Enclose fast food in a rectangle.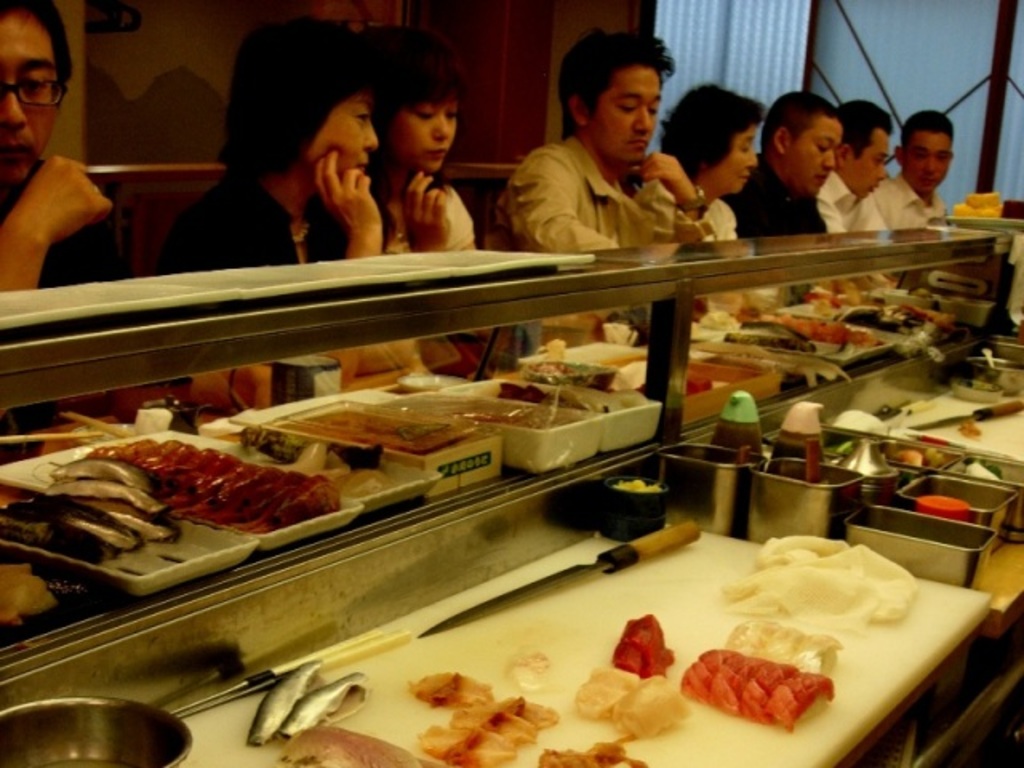
detection(576, 667, 638, 718).
